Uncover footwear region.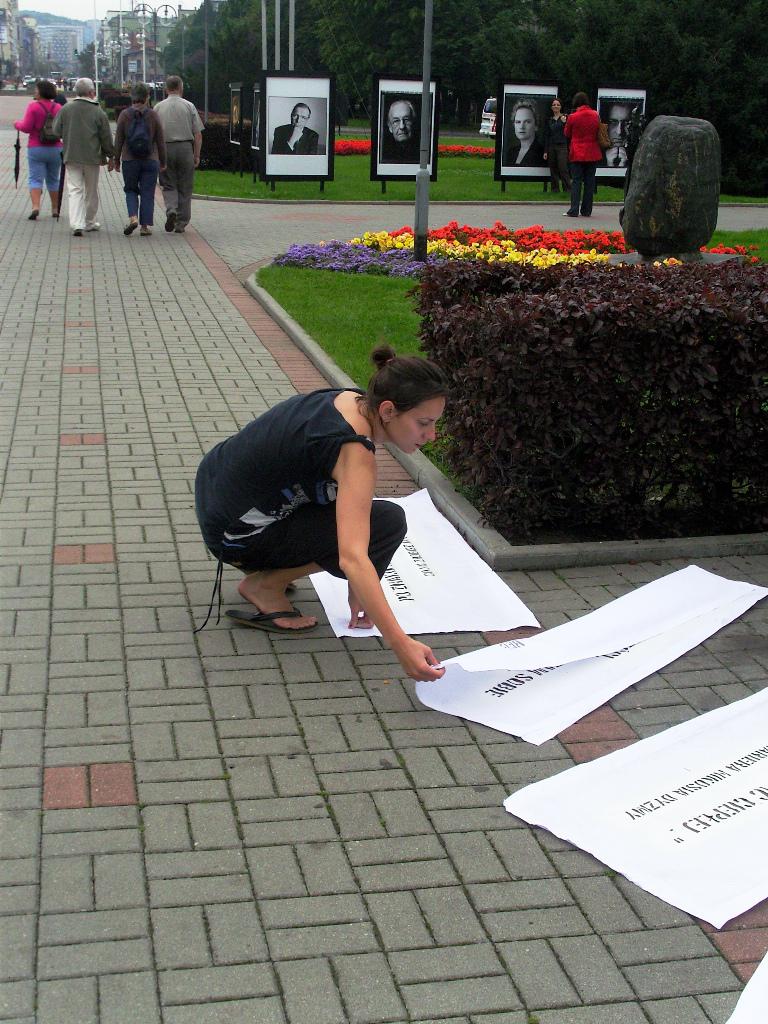
Uncovered: (x1=52, y1=211, x2=63, y2=221).
